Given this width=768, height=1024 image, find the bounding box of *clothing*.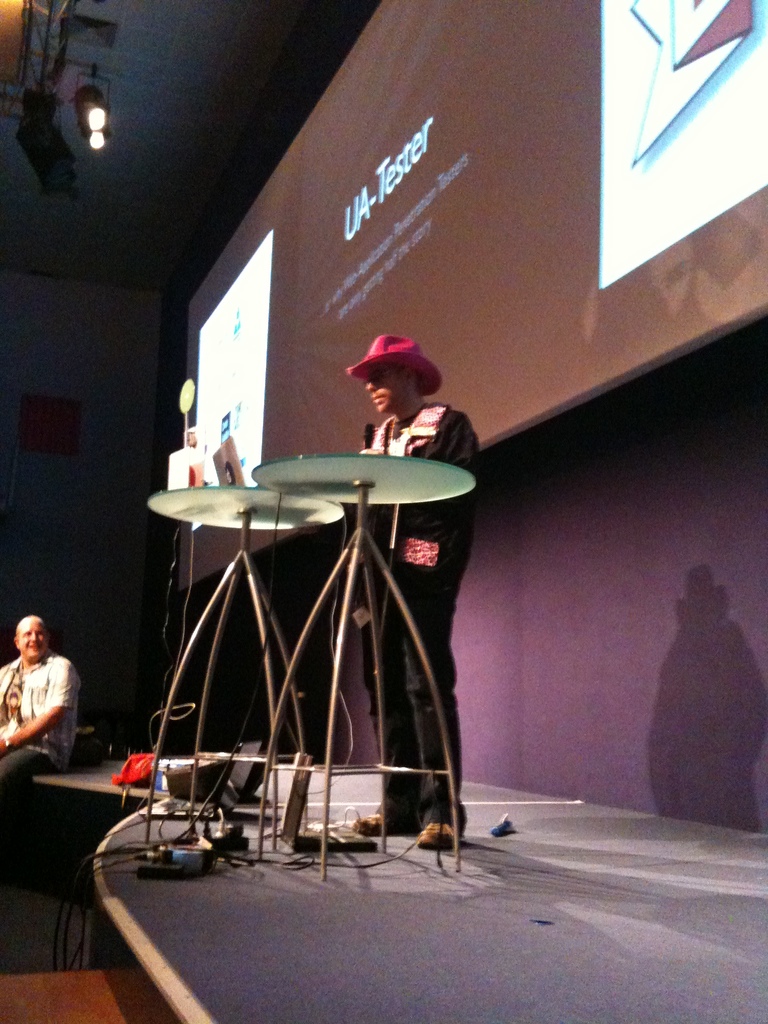
bbox(356, 399, 485, 833).
